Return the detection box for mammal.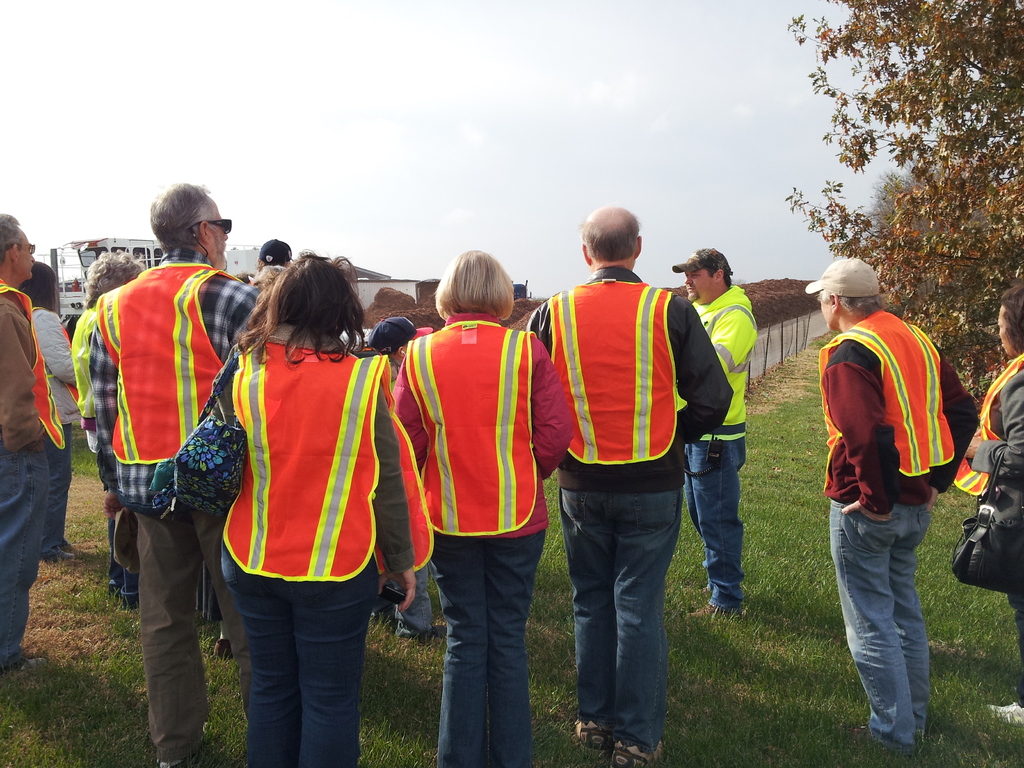
(left=0, top=210, right=67, bottom=673).
